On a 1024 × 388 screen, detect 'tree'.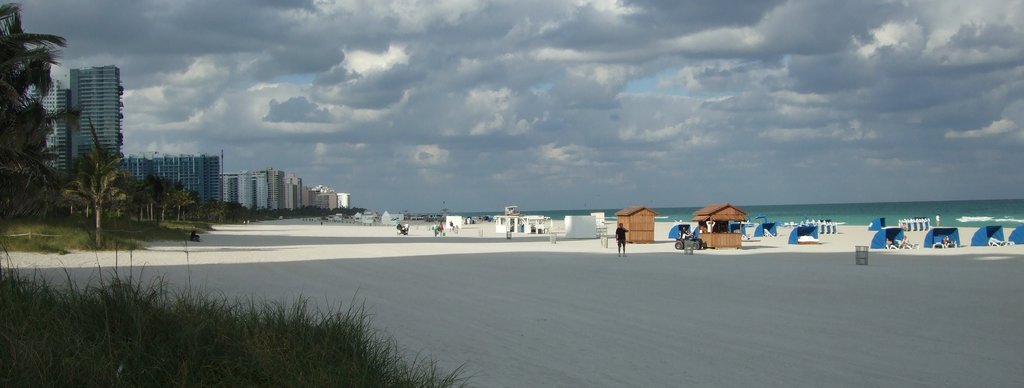
locate(47, 121, 128, 222).
